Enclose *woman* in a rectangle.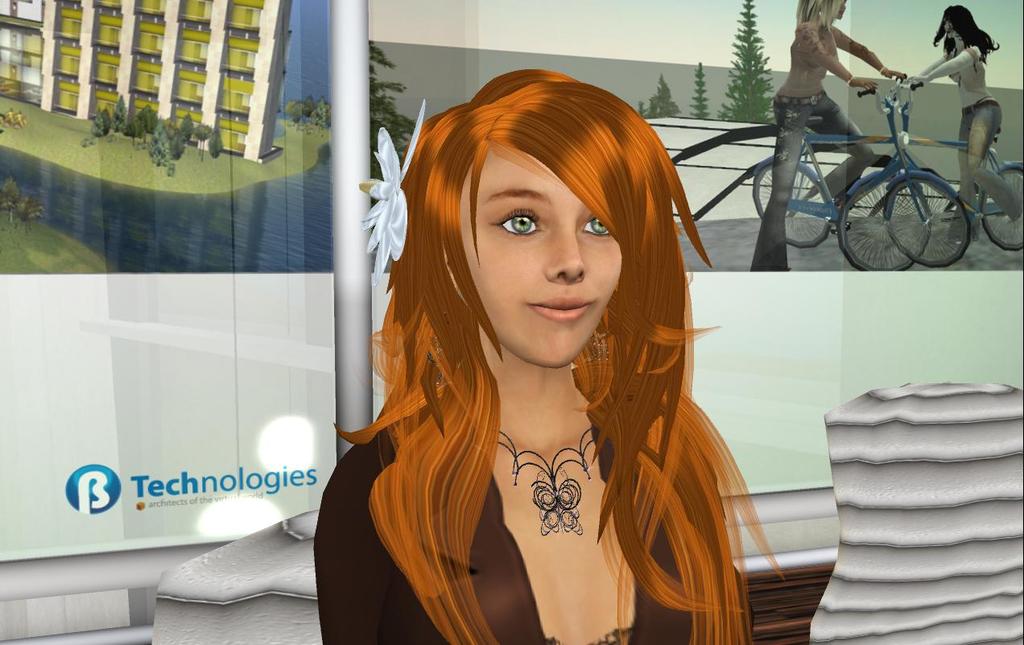
detection(911, 0, 1023, 256).
